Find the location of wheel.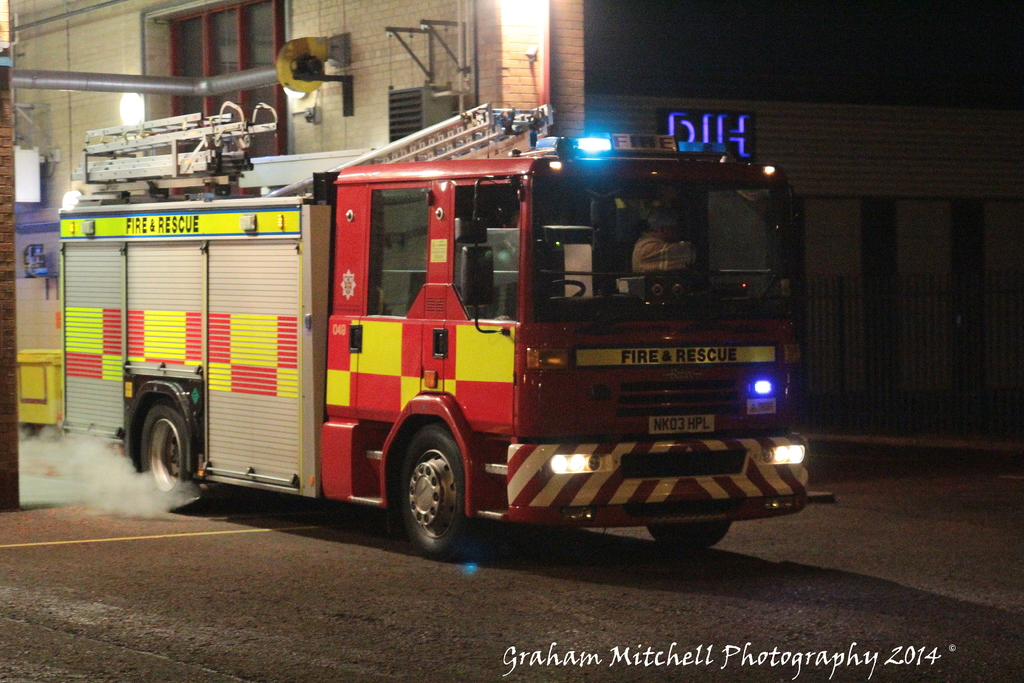
Location: l=387, t=435, r=467, b=552.
